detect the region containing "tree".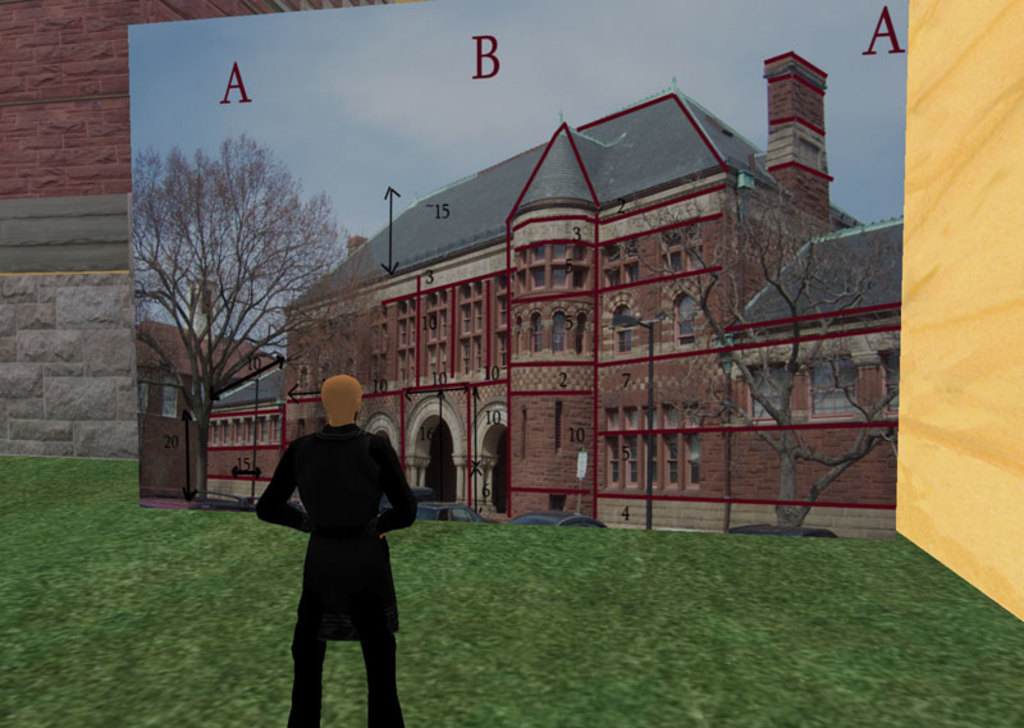
133:128:393:498.
